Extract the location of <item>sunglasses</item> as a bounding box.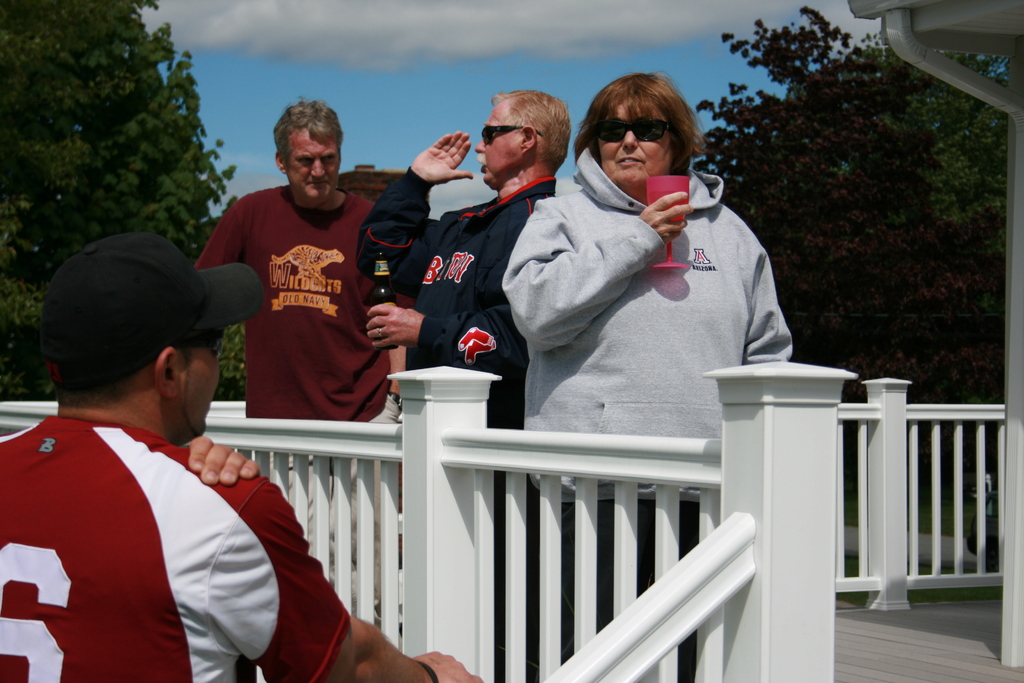
bbox=[591, 117, 673, 143].
